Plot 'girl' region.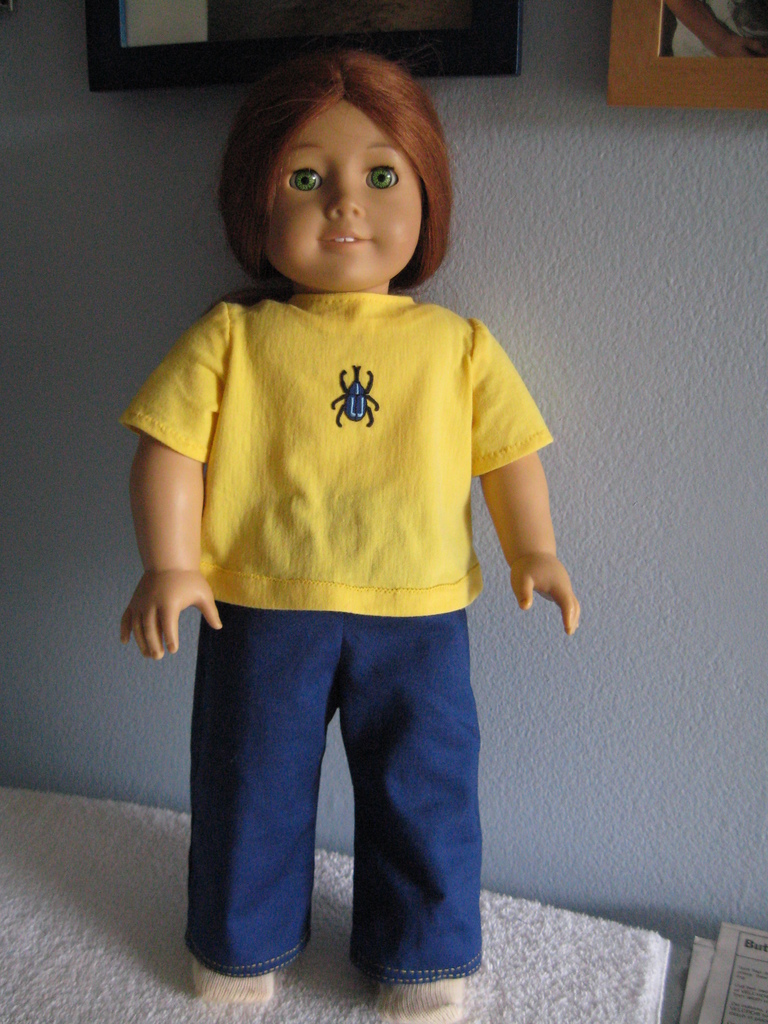
Plotted at box=[114, 28, 598, 987].
